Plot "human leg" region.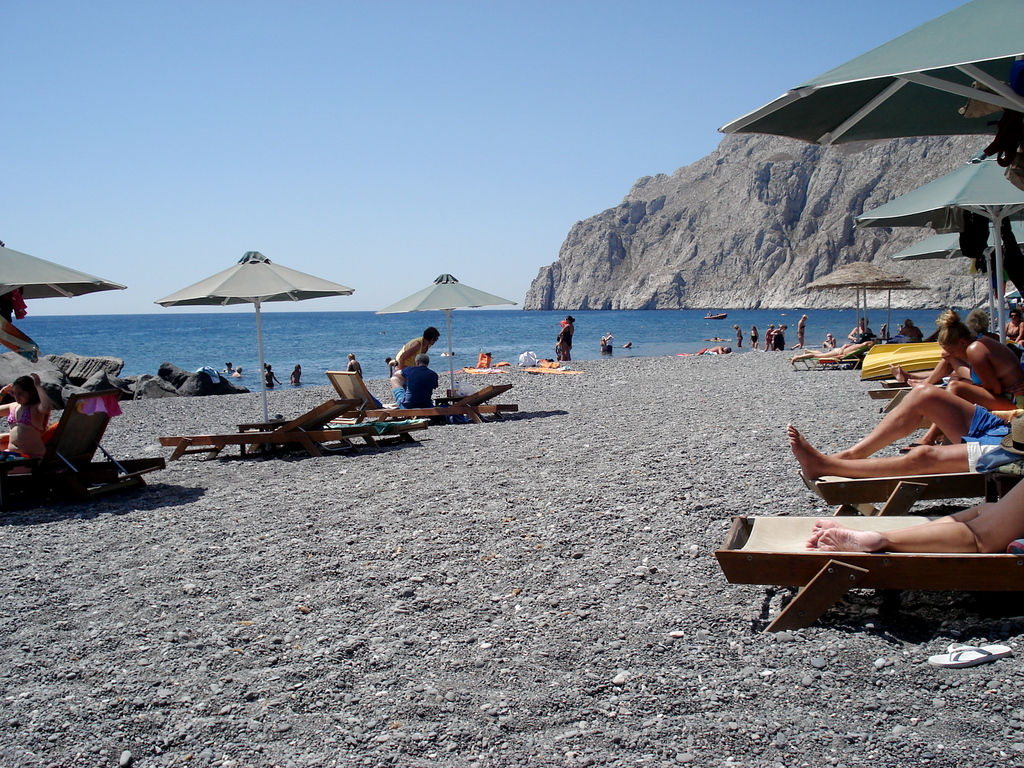
Plotted at bbox(810, 479, 1023, 550).
